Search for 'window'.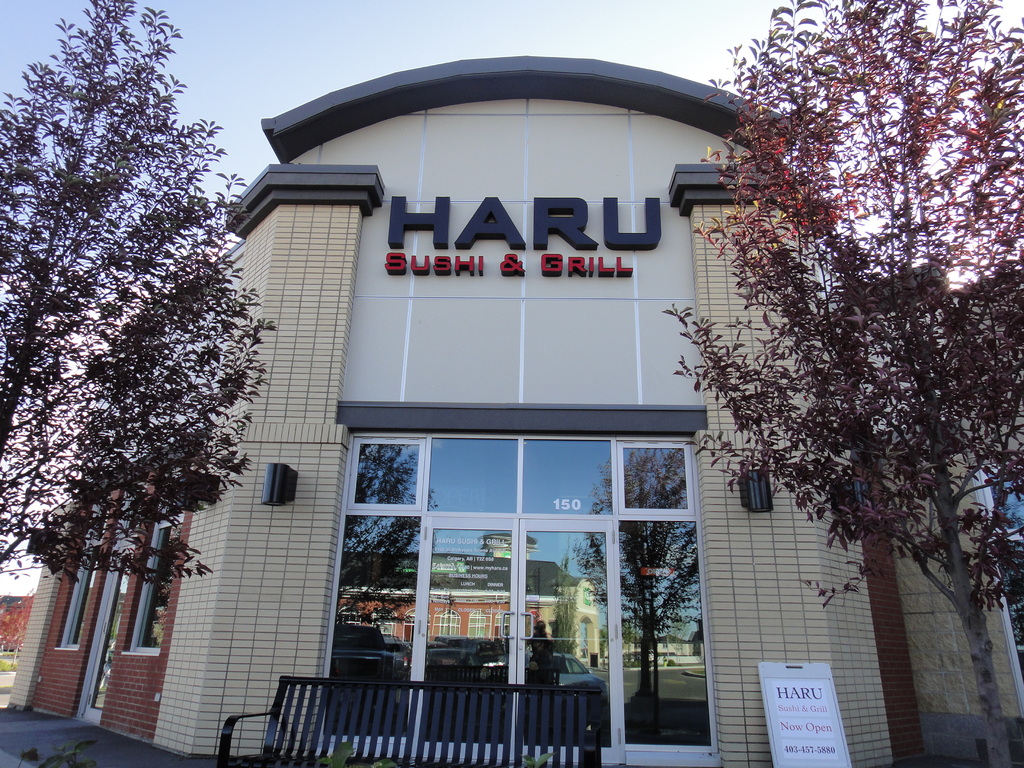
Found at 57,502,113,648.
